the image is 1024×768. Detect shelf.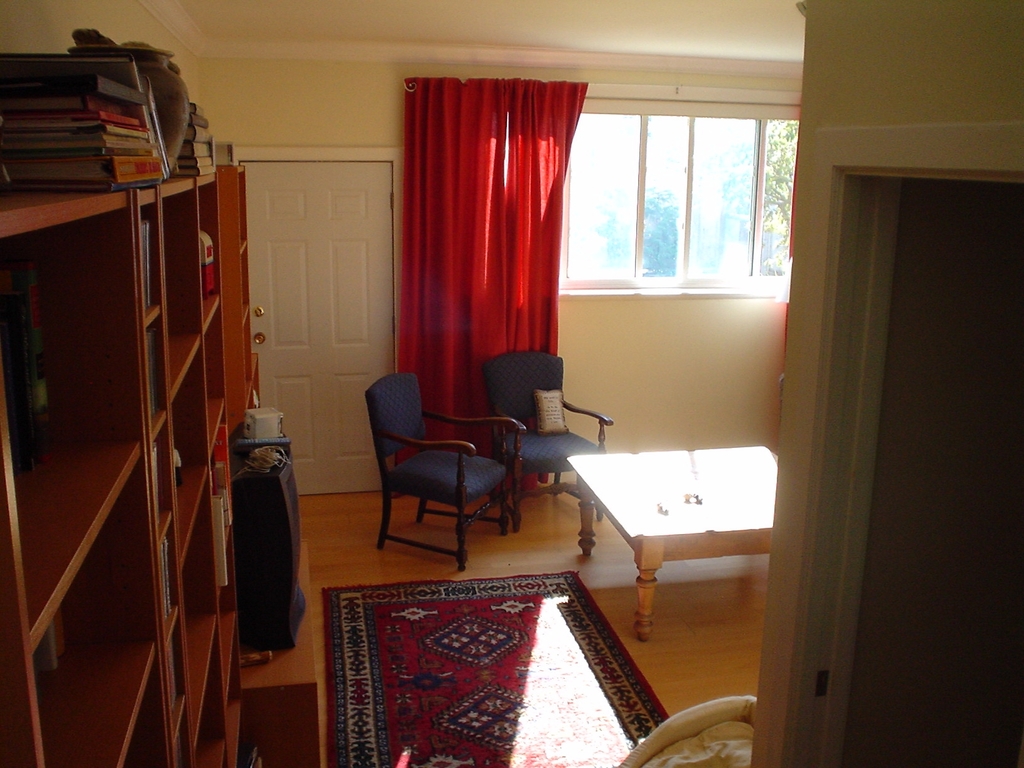
Detection: <region>170, 338, 211, 568</region>.
